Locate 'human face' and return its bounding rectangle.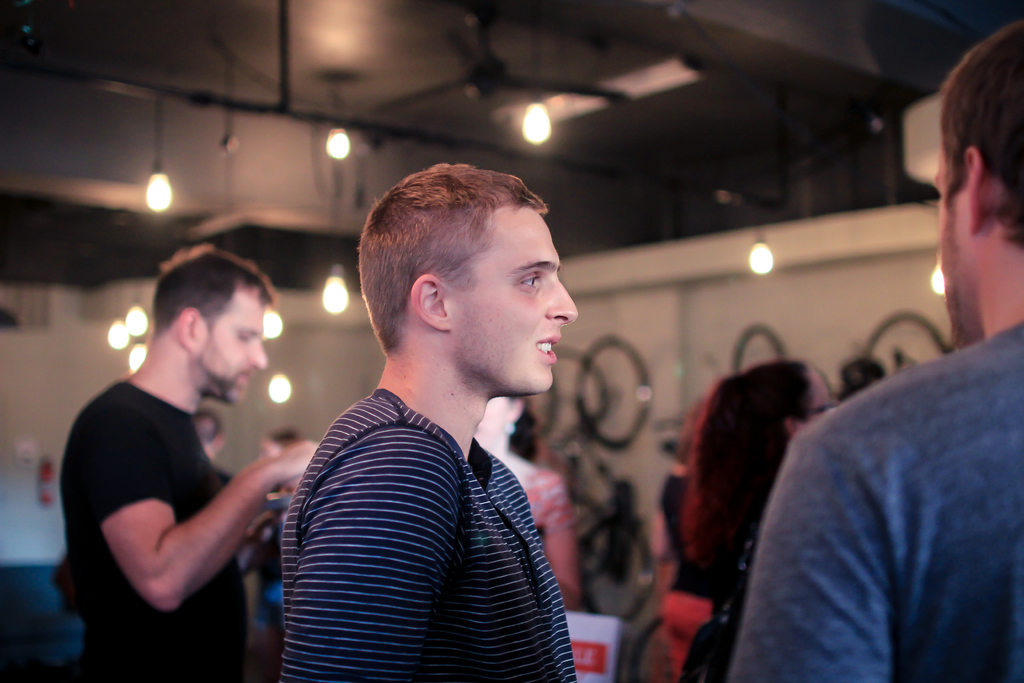
[x1=796, y1=372, x2=837, y2=431].
